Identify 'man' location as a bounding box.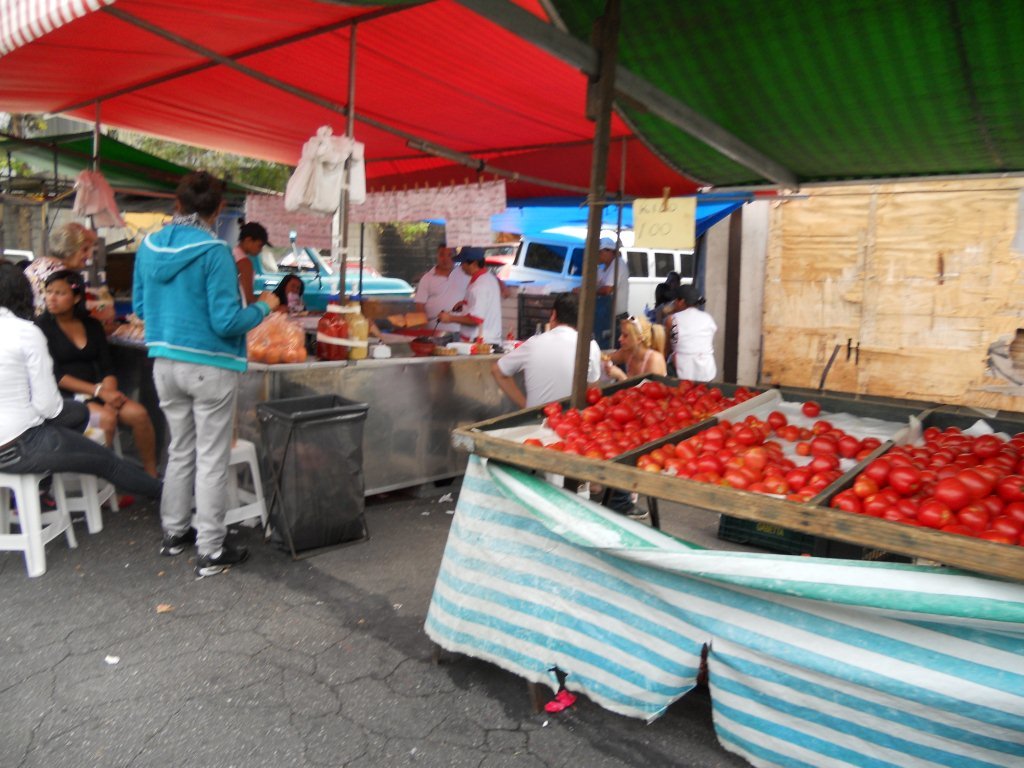
locate(410, 238, 474, 333).
